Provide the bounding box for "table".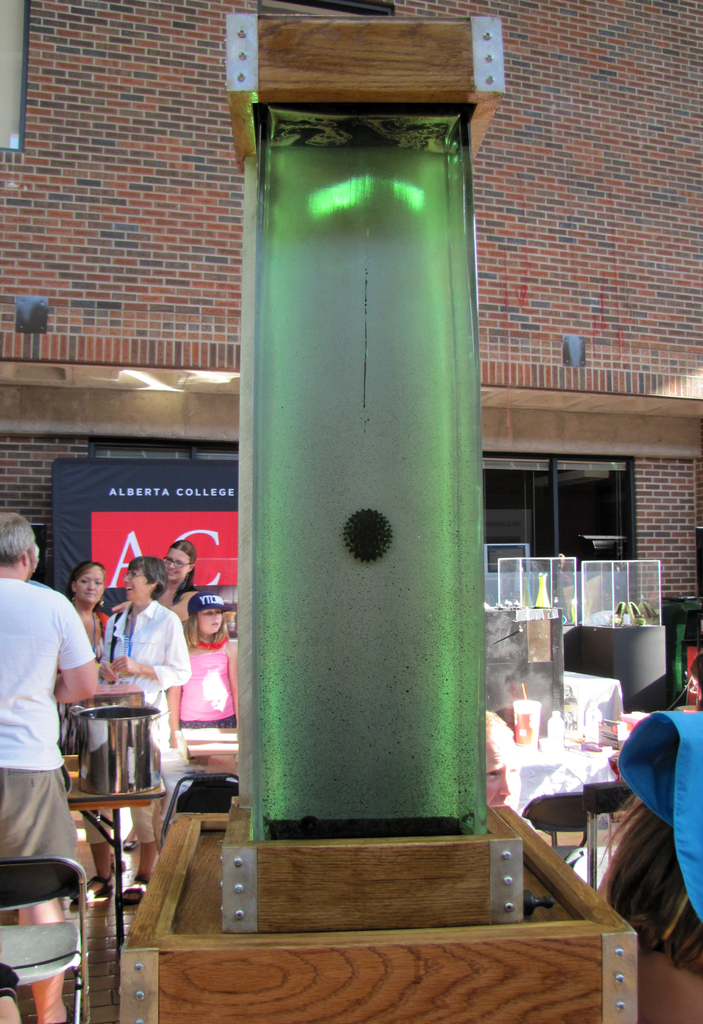
57,705,177,927.
